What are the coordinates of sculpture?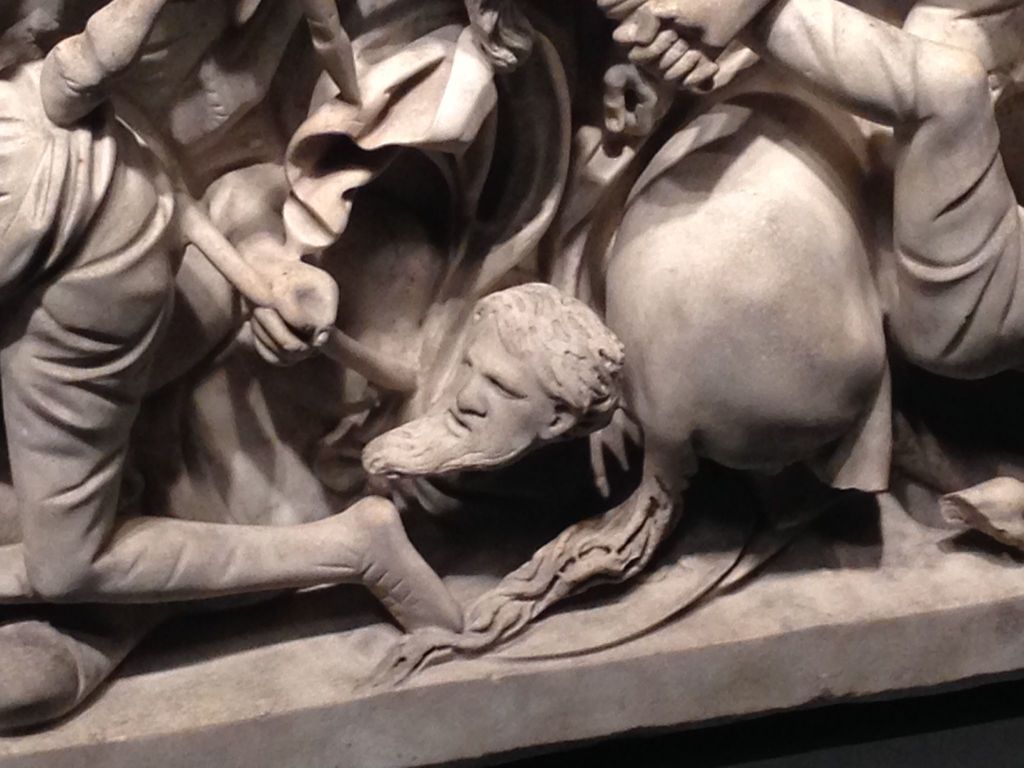
detection(360, 280, 641, 543).
